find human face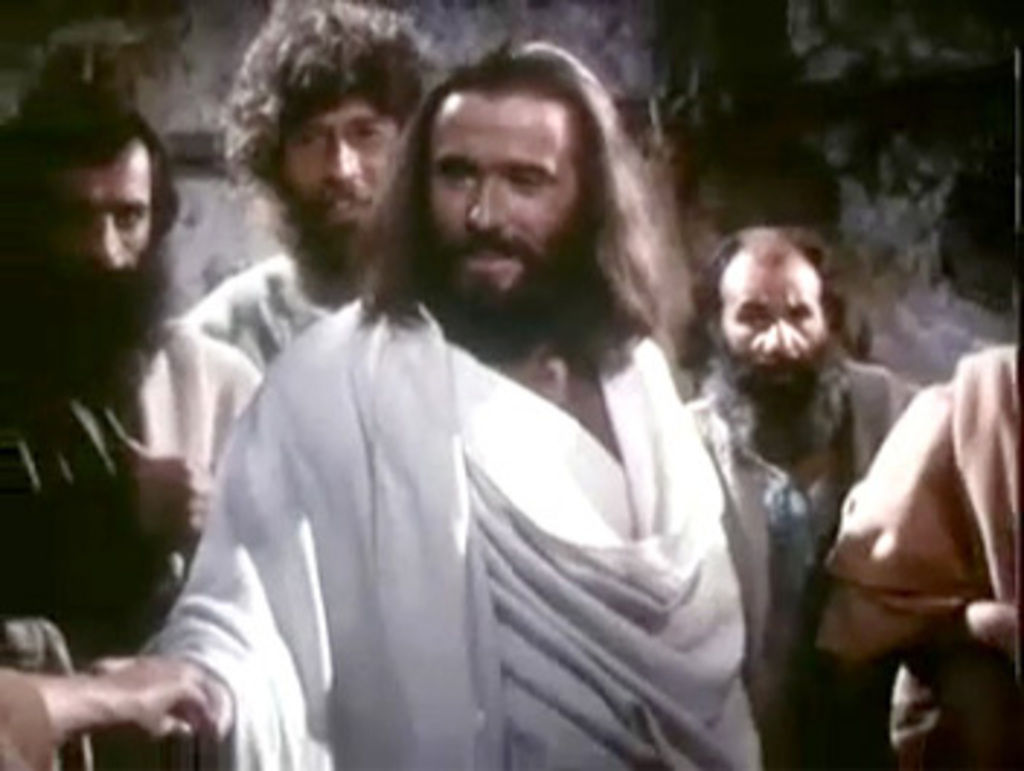
left=431, top=96, right=585, bottom=311
